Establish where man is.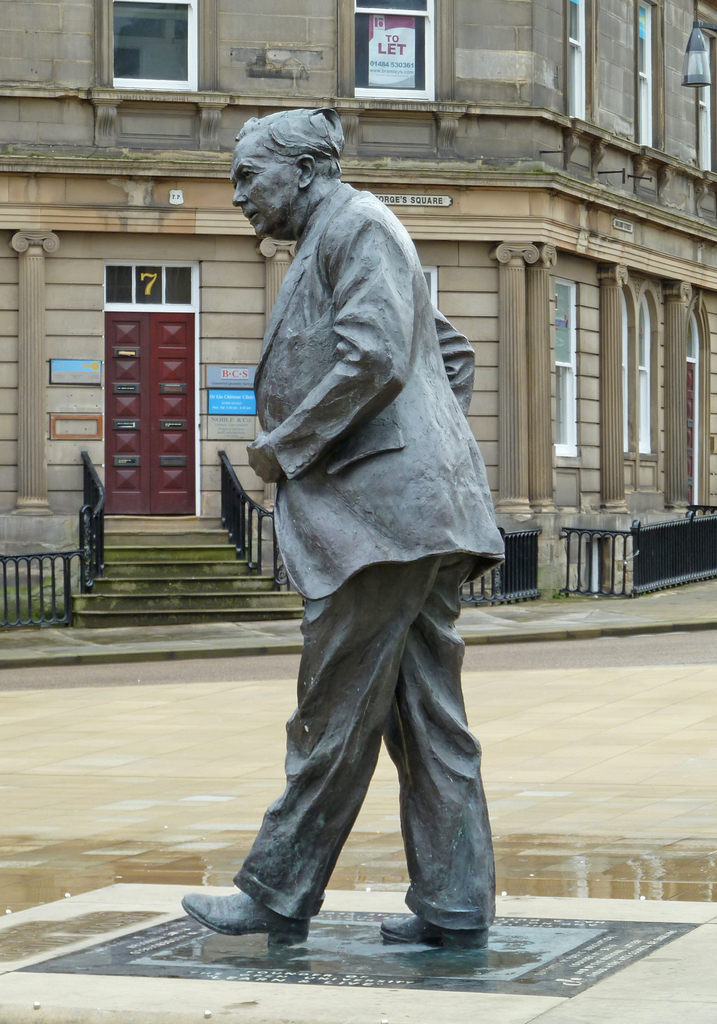
Established at left=163, top=102, right=511, bottom=981.
